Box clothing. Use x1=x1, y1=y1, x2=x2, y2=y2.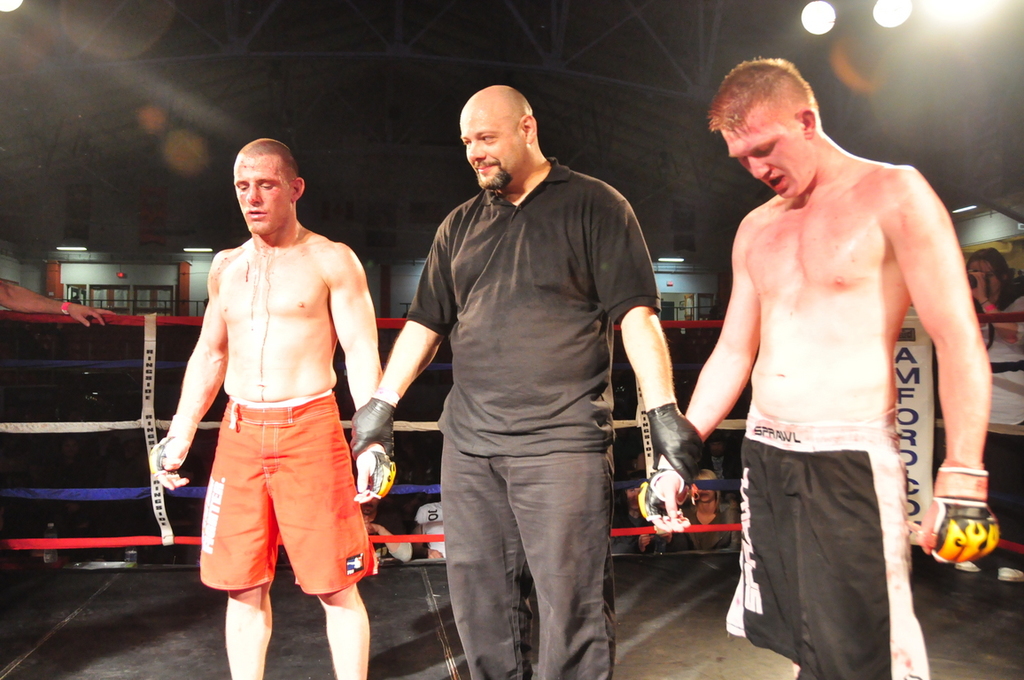
x1=198, y1=389, x2=375, y2=595.
